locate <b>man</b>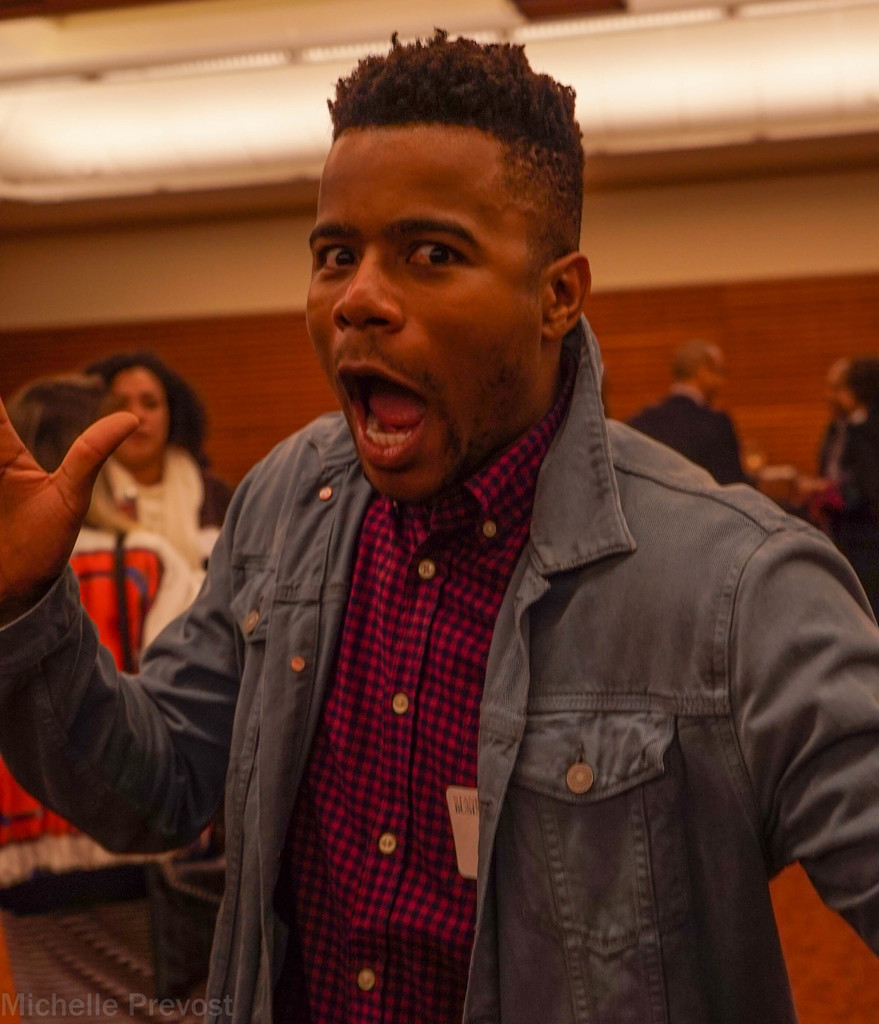
region(627, 339, 745, 479)
